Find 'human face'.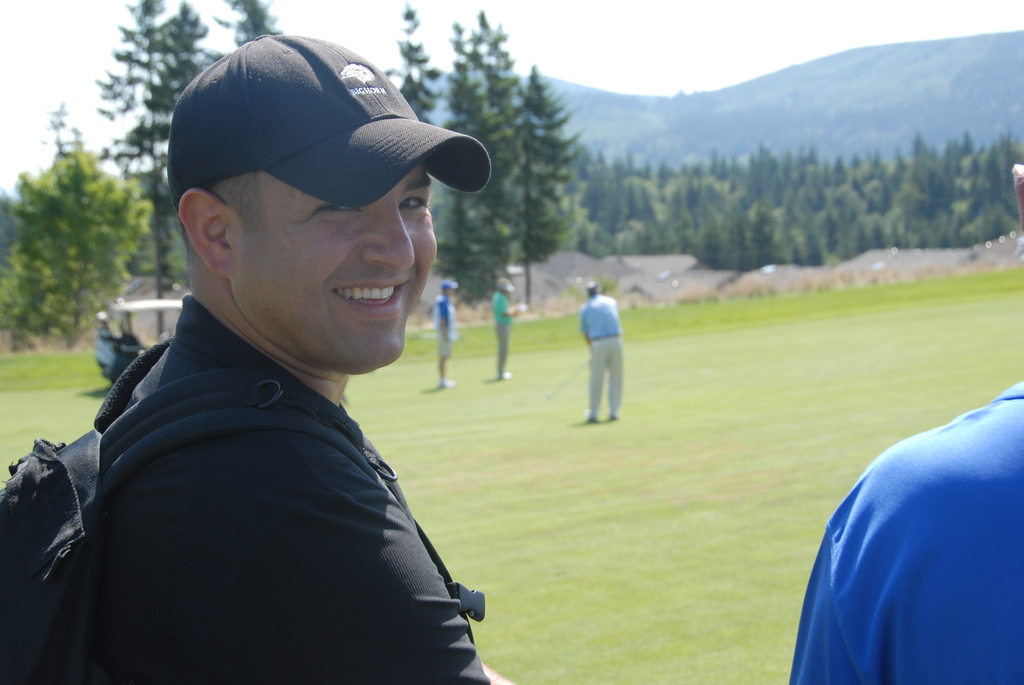
{"left": 232, "top": 161, "right": 428, "bottom": 370}.
